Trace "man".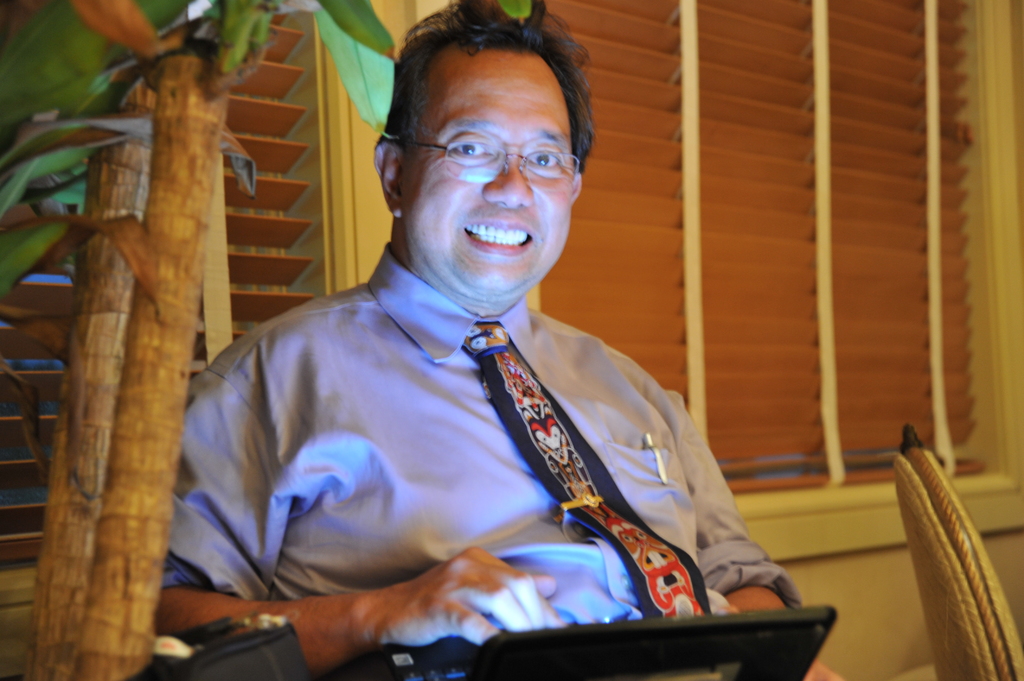
Traced to region(111, 27, 808, 658).
